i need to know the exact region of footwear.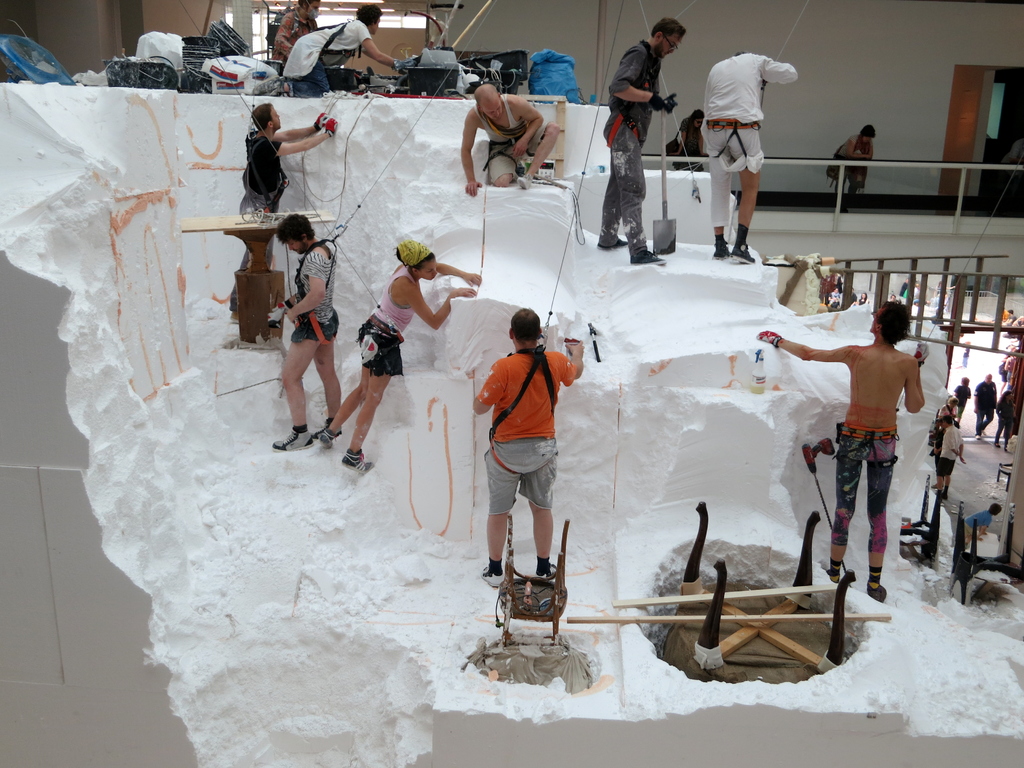
Region: crop(515, 173, 532, 191).
